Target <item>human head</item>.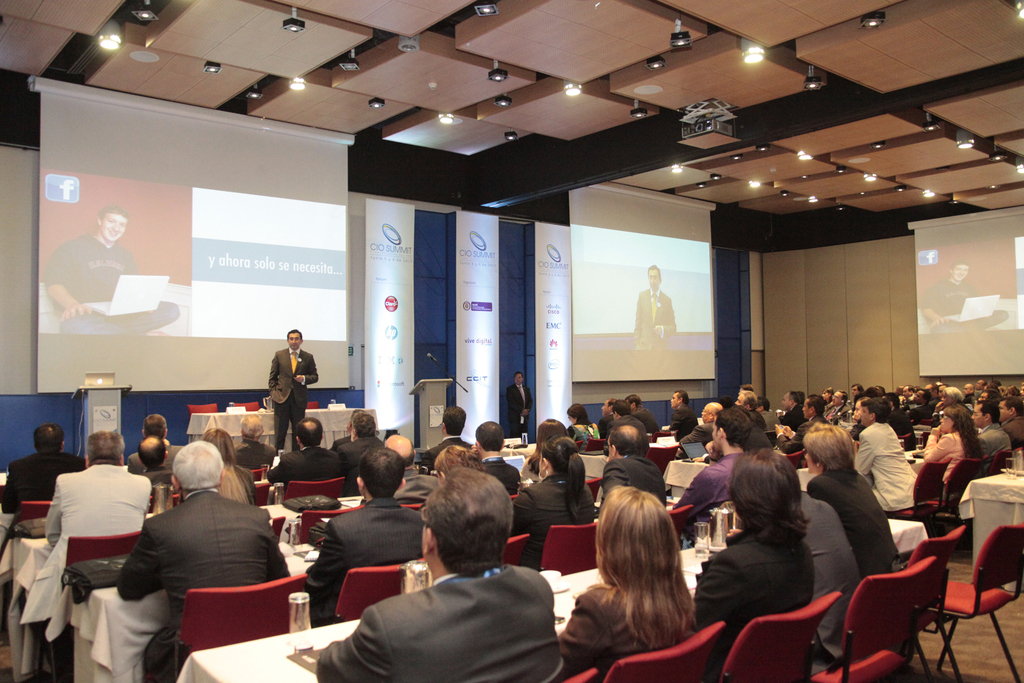
Target region: bbox=[710, 407, 751, 457].
